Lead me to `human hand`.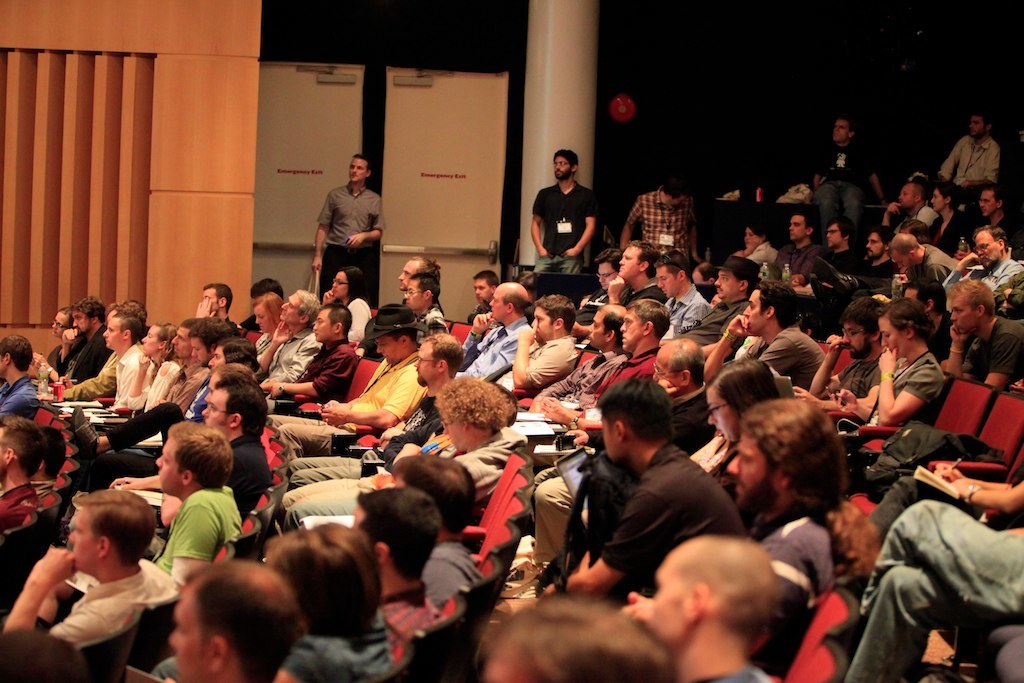
Lead to pyautogui.locateOnScreen(962, 254, 981, 271).
